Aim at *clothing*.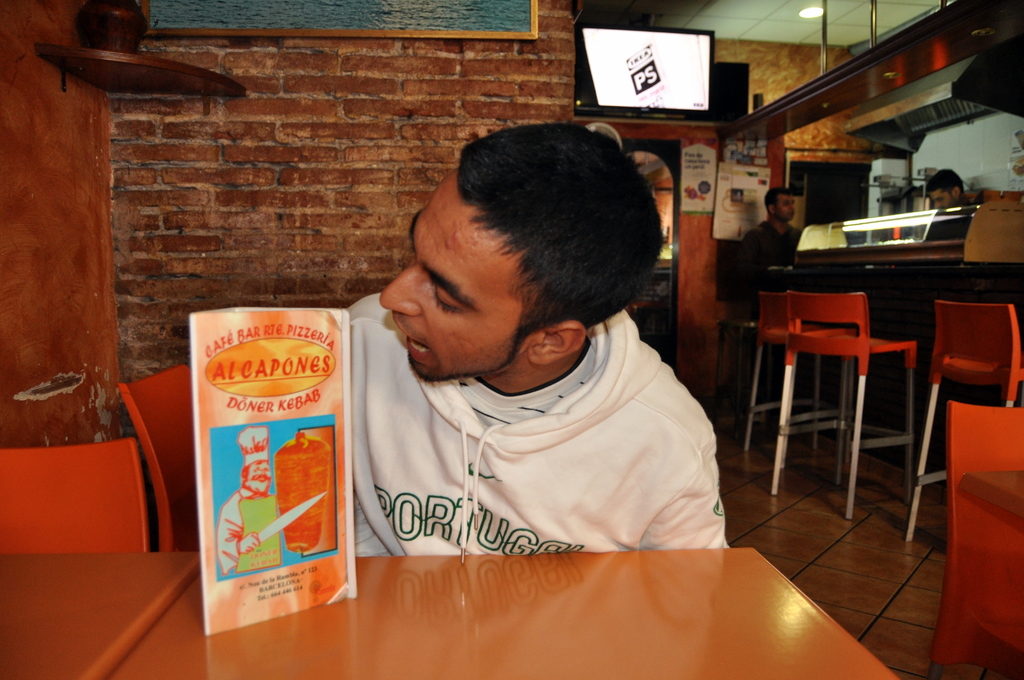
Aimed at box=[738, 219, 797, 321].
